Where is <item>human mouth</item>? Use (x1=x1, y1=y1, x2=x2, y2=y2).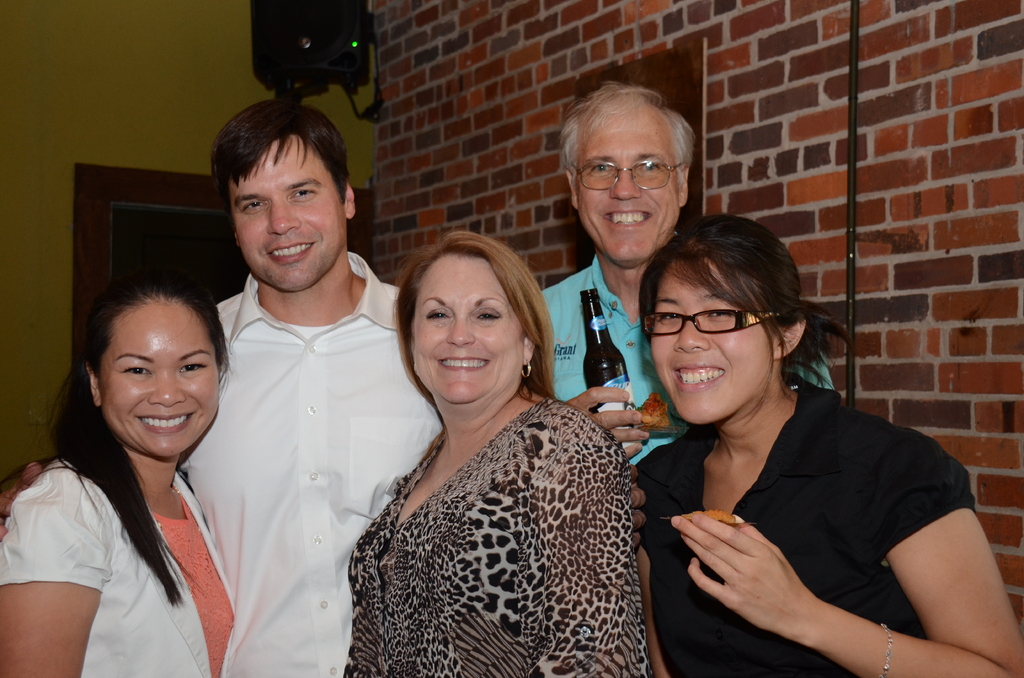
(x1=132, y1=409, x2=198, y2=437).
